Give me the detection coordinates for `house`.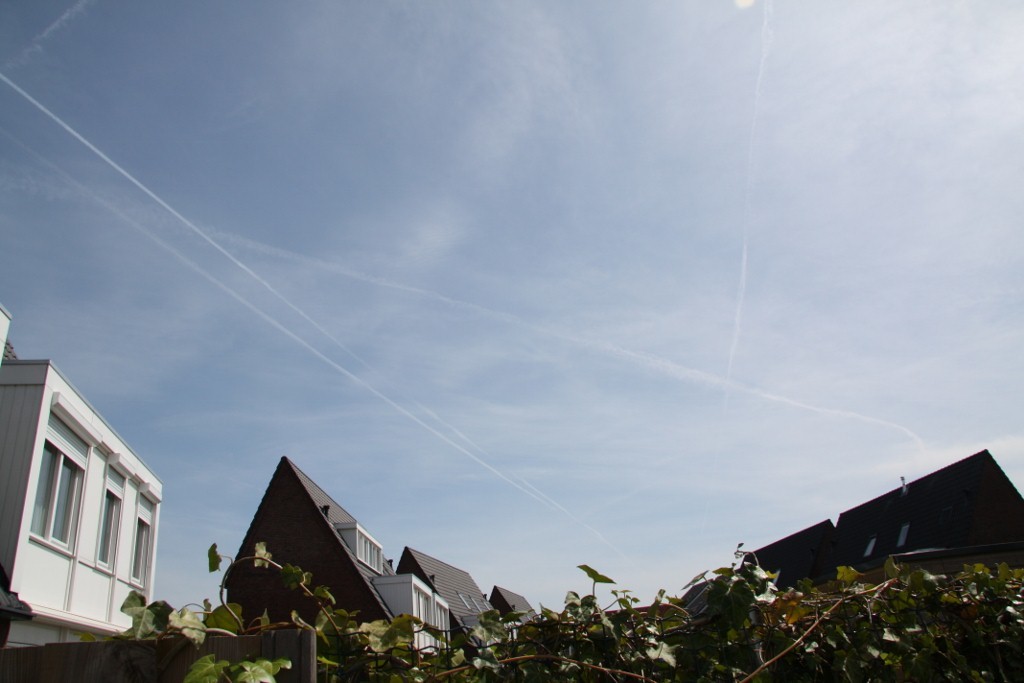
(397,544,503,661).
